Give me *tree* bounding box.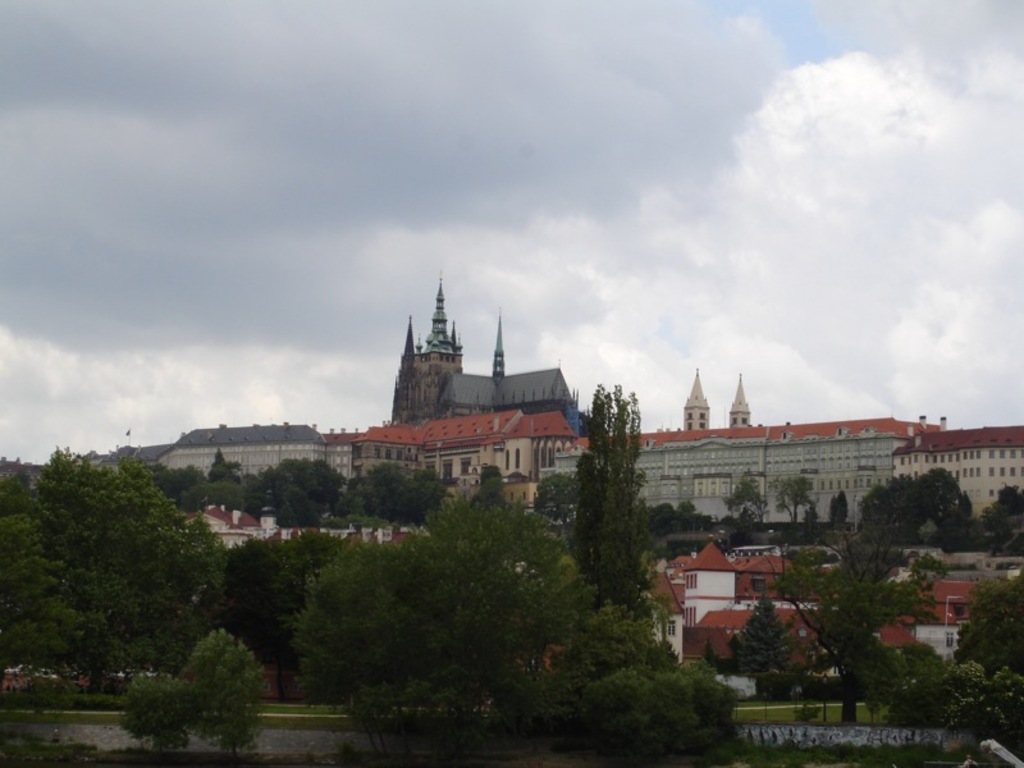
326,462,449,516.
